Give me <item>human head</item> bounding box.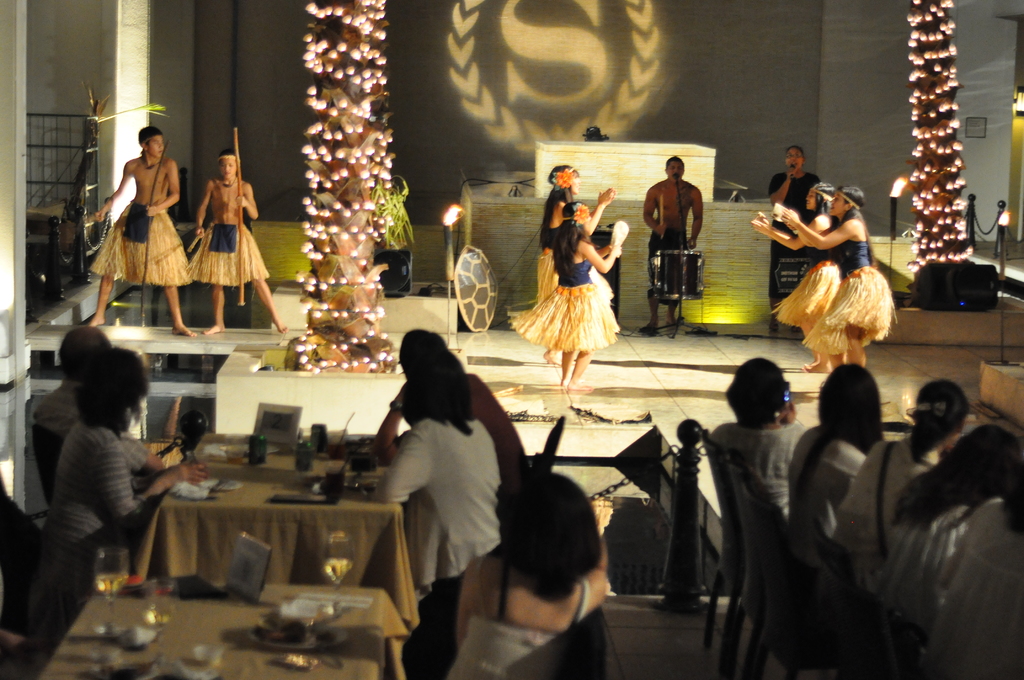
select_region(218, 150, 237, 178).
